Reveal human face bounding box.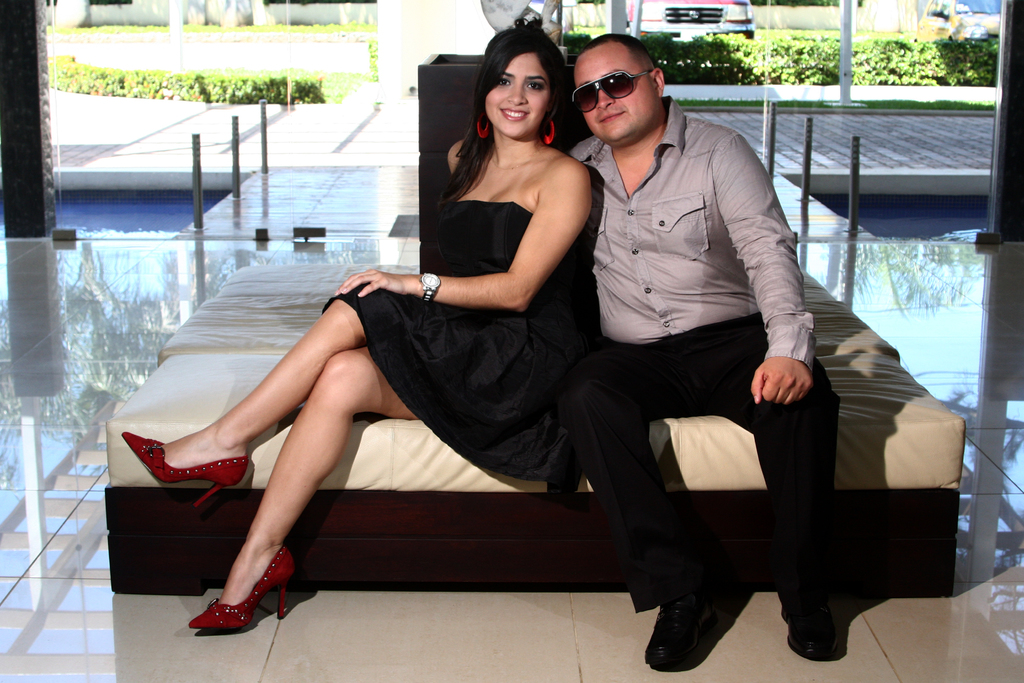
Revealed: {"left": 483, "top": 53, "right": 549, "bottom": 134}.
